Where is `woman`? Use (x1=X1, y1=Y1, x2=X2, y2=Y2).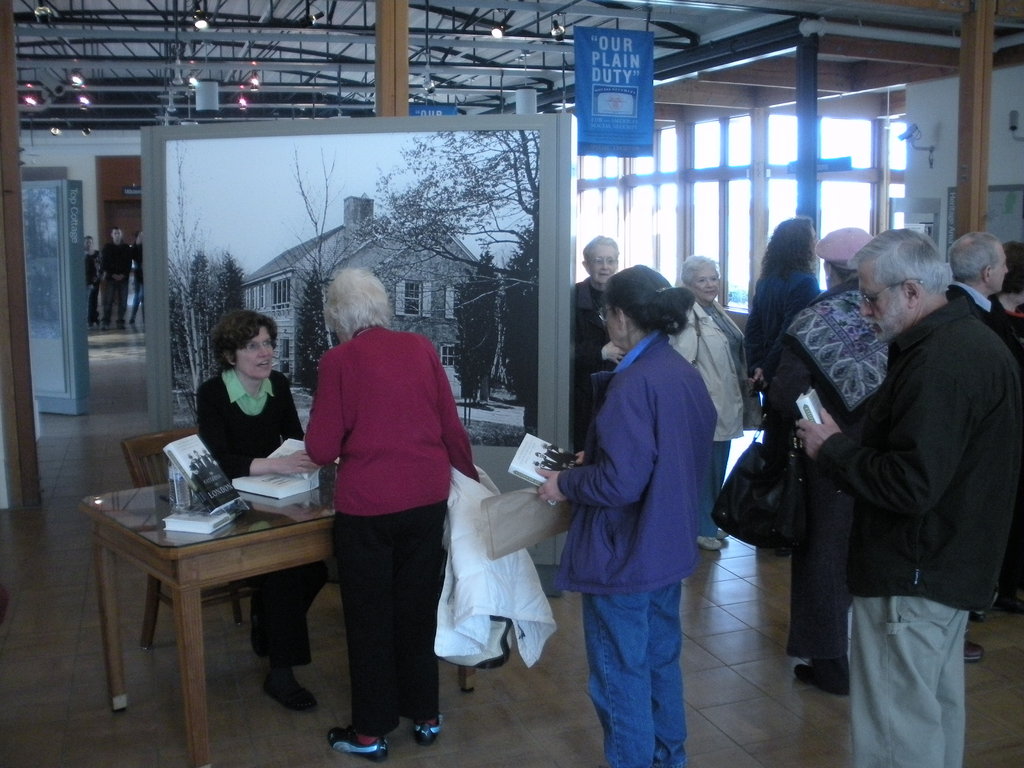
(x1=196, y1=303, x2=321, y2=717).
